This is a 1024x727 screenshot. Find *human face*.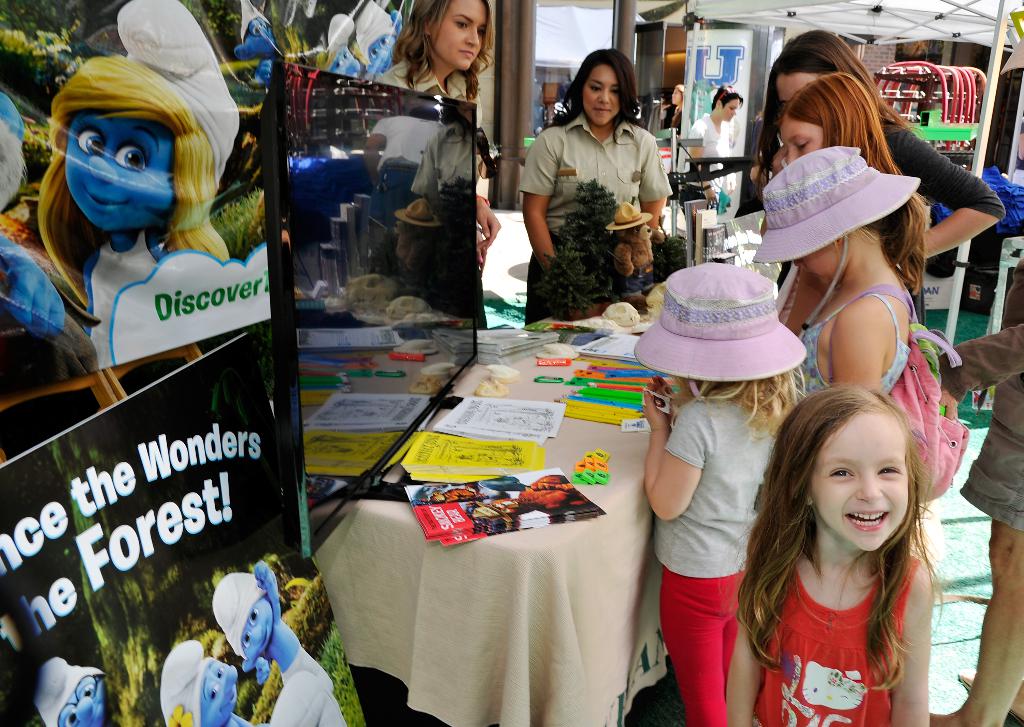
Bounding box: bbox(580, 62, 622, 127).
